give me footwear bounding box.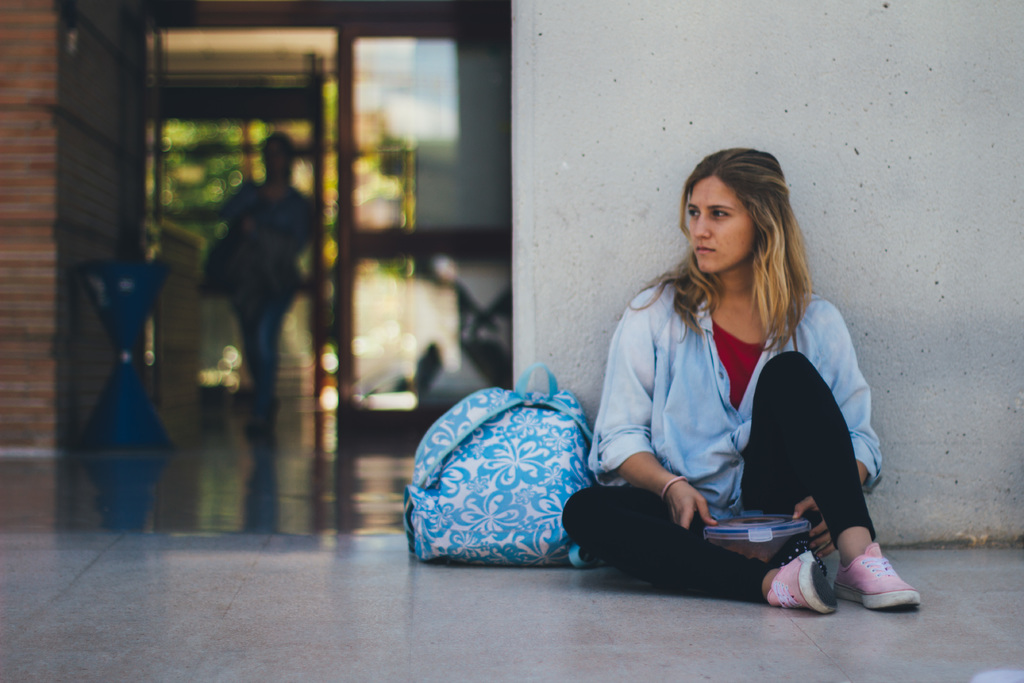
Rect(767, 548, 838, 611).
